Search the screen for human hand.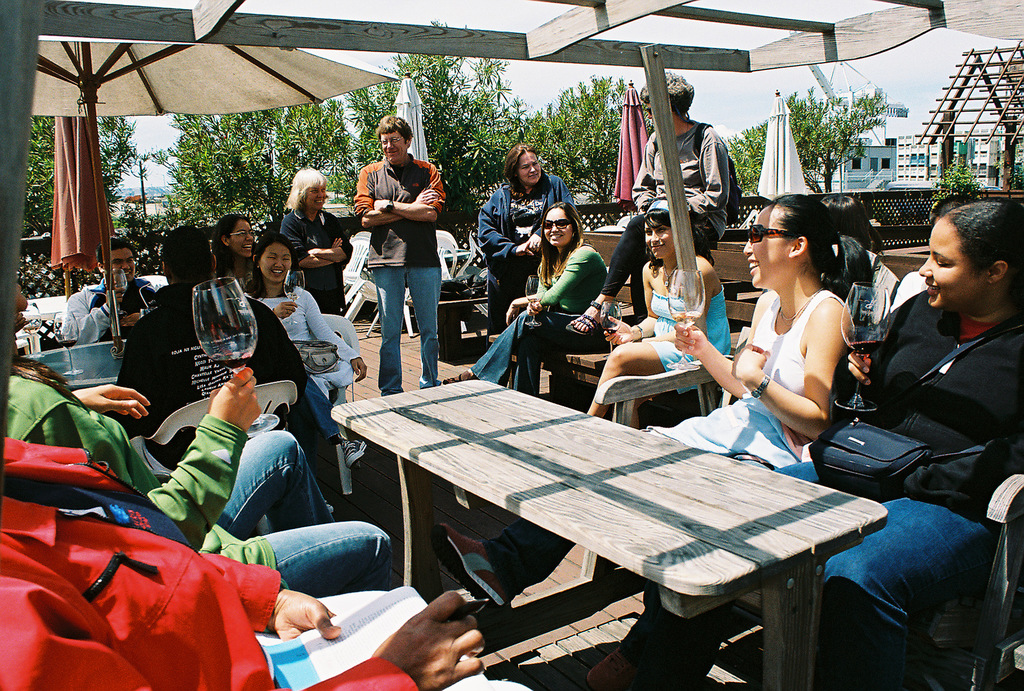
Found at rect(333, 239, 344, 247).
